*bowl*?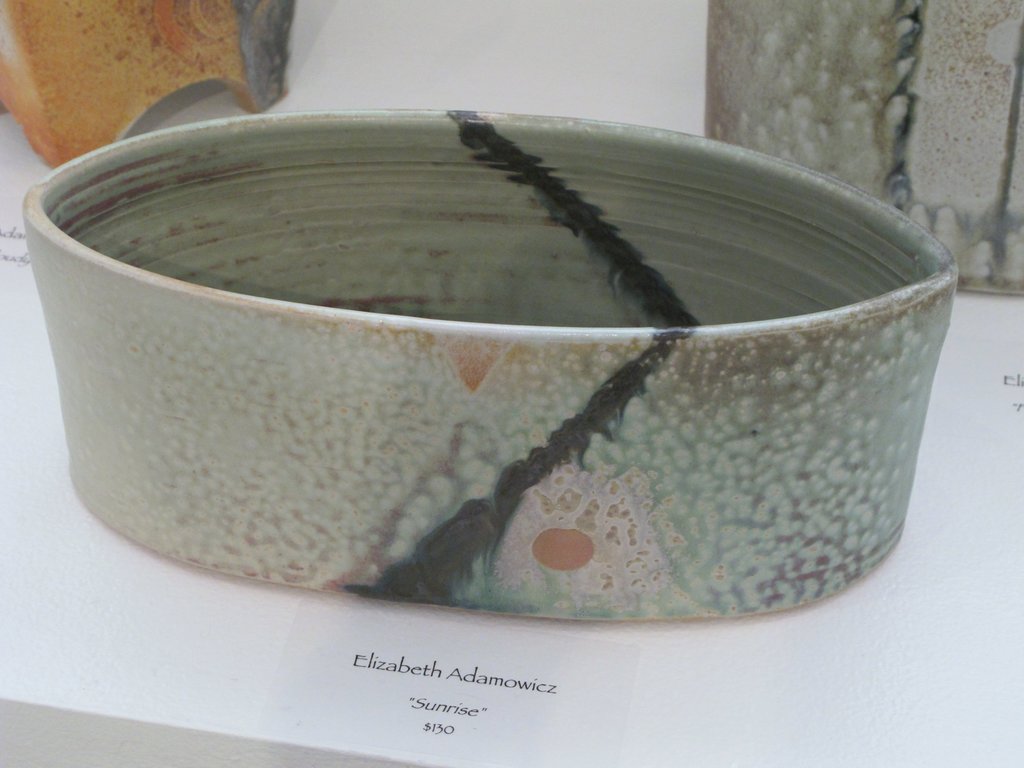
<region>8, 104, 956, 597</region>
